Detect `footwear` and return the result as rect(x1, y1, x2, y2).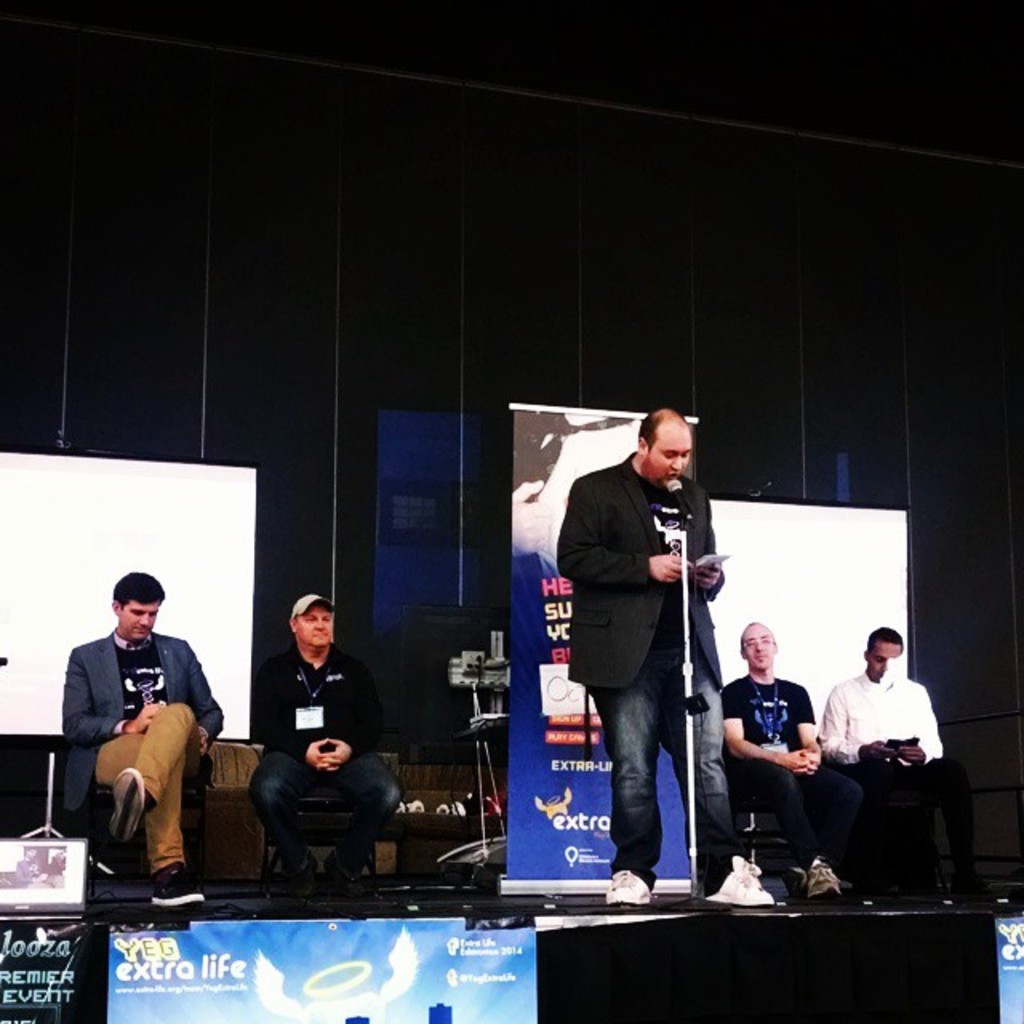
rect(320, 854, 362, 896).
